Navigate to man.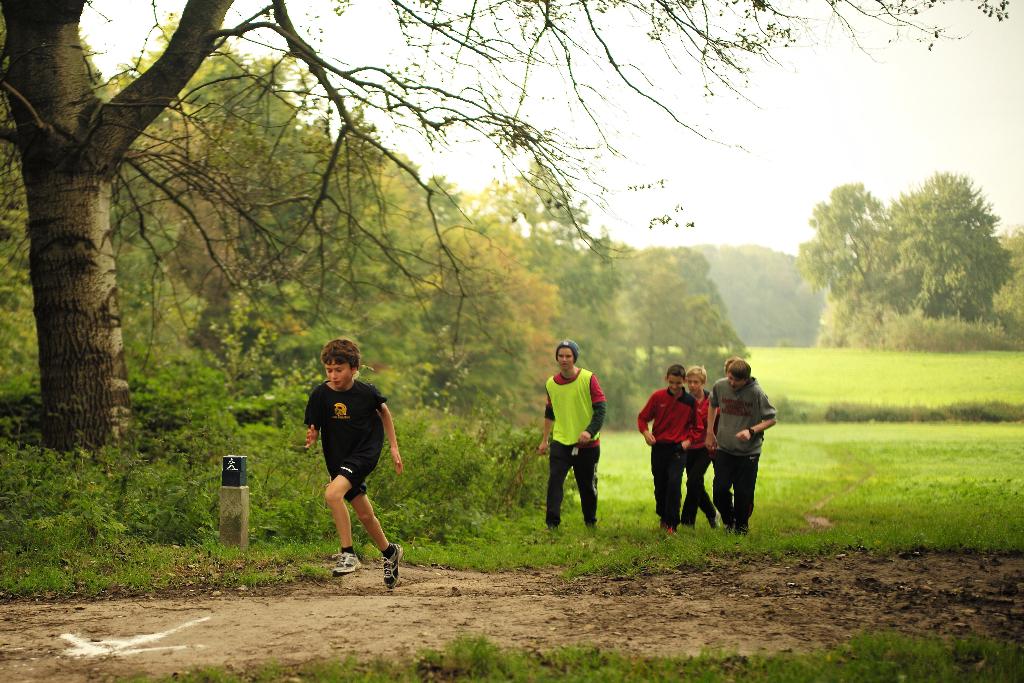
Navigation target: 715/357/739/503.
